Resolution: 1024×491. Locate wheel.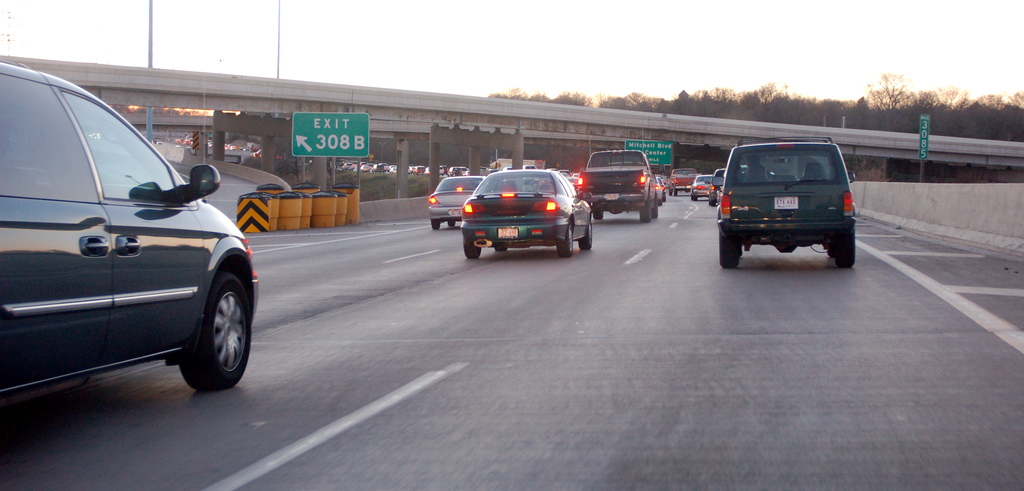
<bbox>493, 246, 506, 253</bbox>.
